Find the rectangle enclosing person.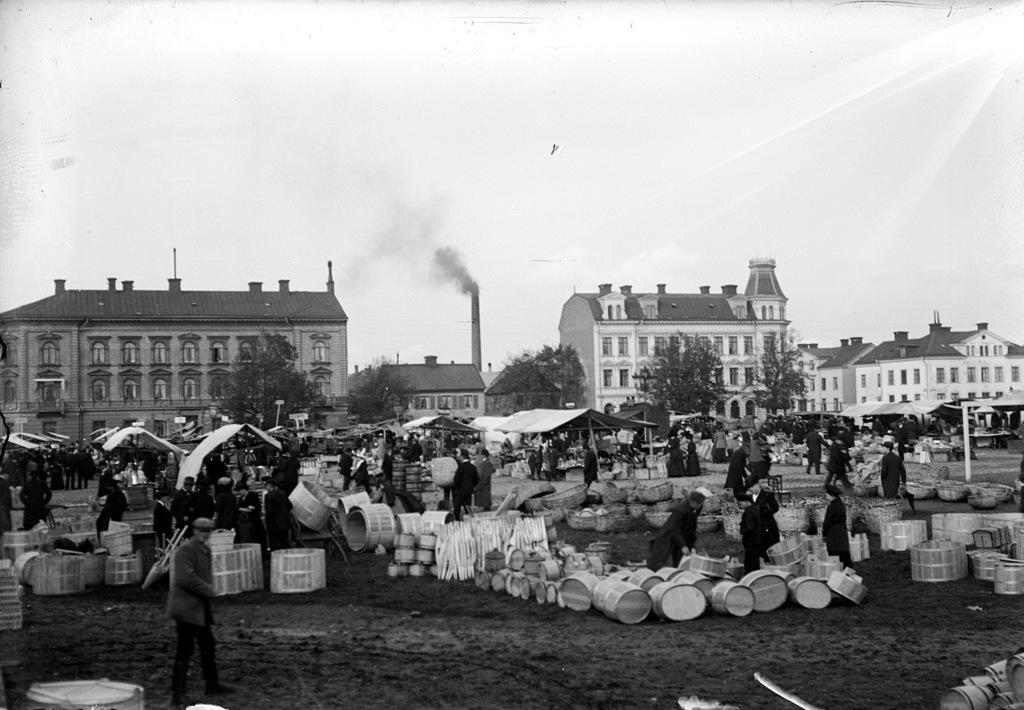
region(642, 489, 701, 575).
